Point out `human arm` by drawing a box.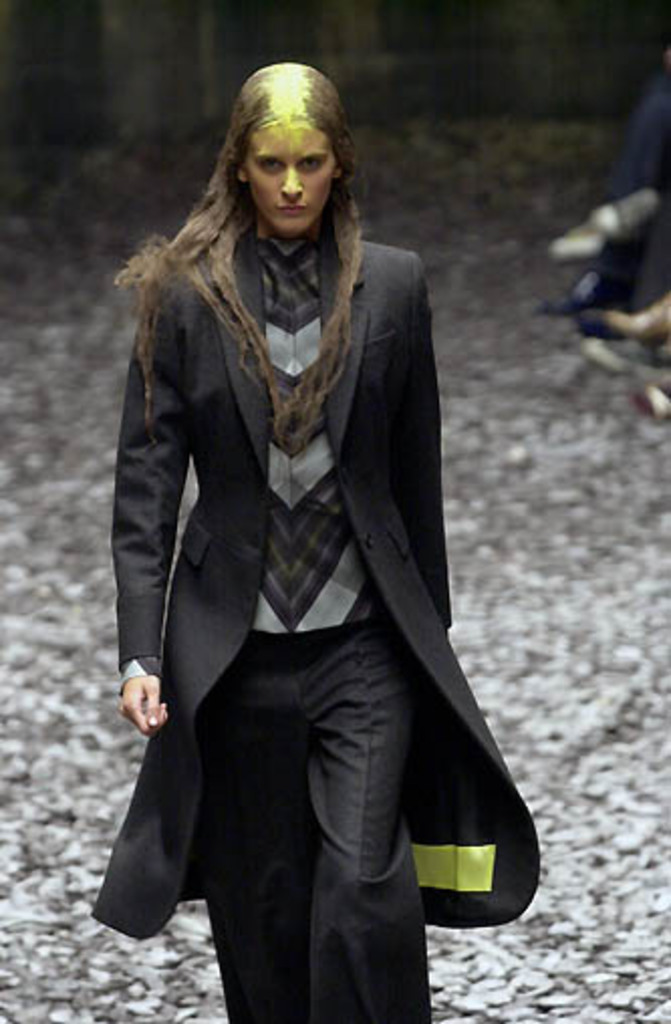
box=[373, 236, 449, 625].
